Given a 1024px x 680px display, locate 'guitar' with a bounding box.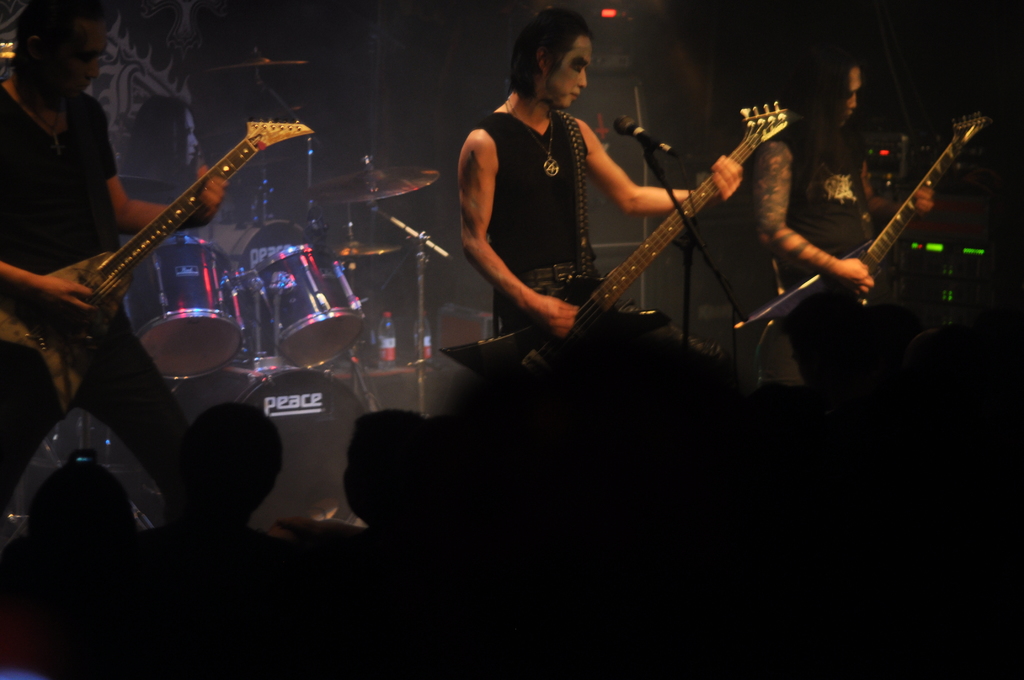
Located: (732, 109, 1002, 335).
